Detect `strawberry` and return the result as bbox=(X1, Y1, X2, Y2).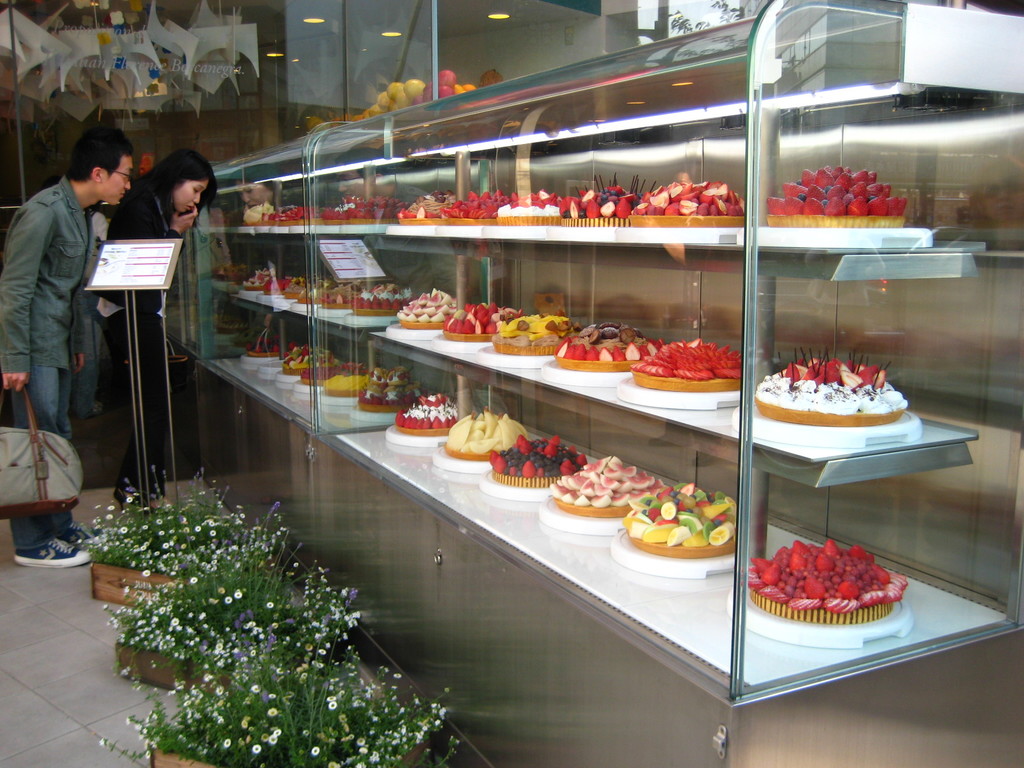
bbox=(834, 173, 856, 193).
